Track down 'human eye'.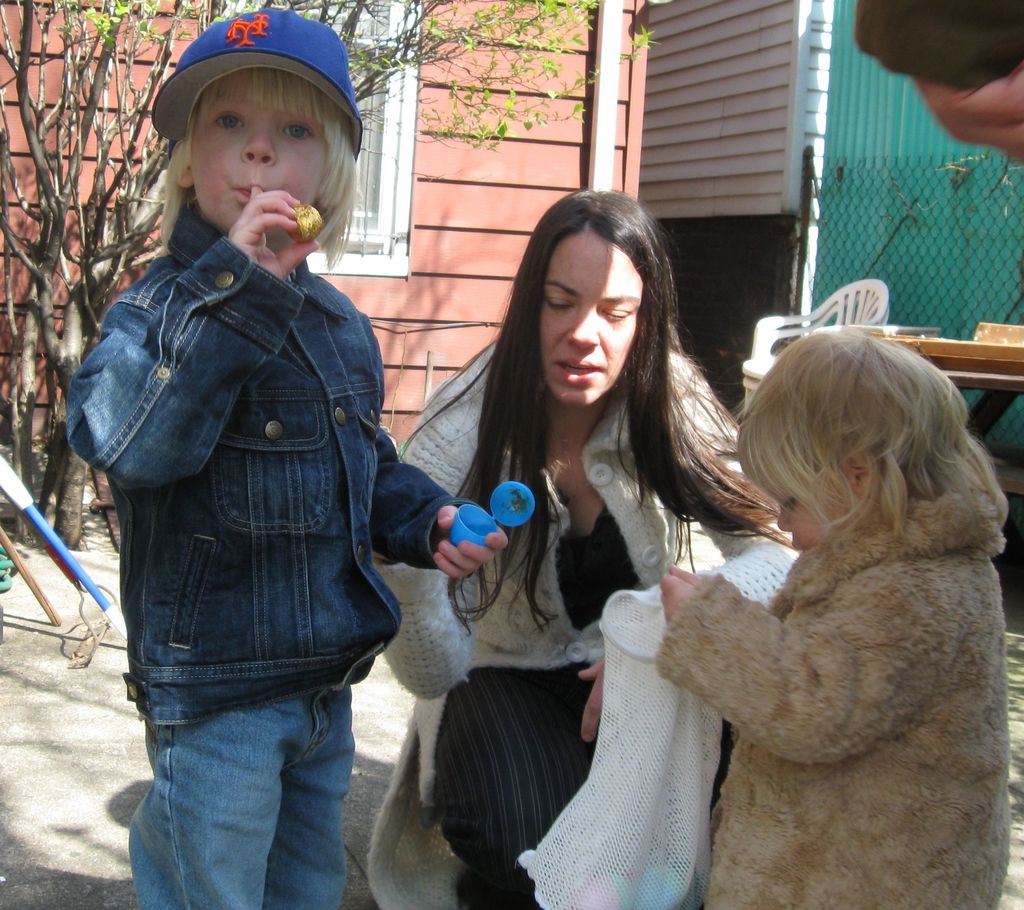
Tracked to locate(541, 291, 577, 317).
